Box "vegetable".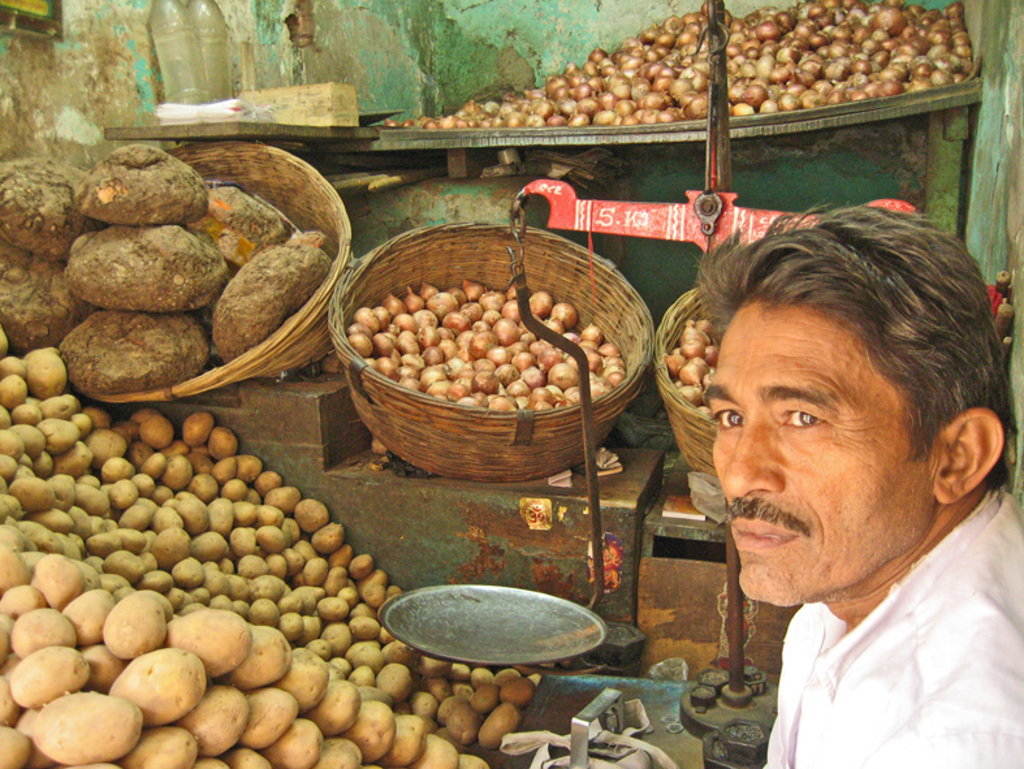
377, 331, 396, 350.
